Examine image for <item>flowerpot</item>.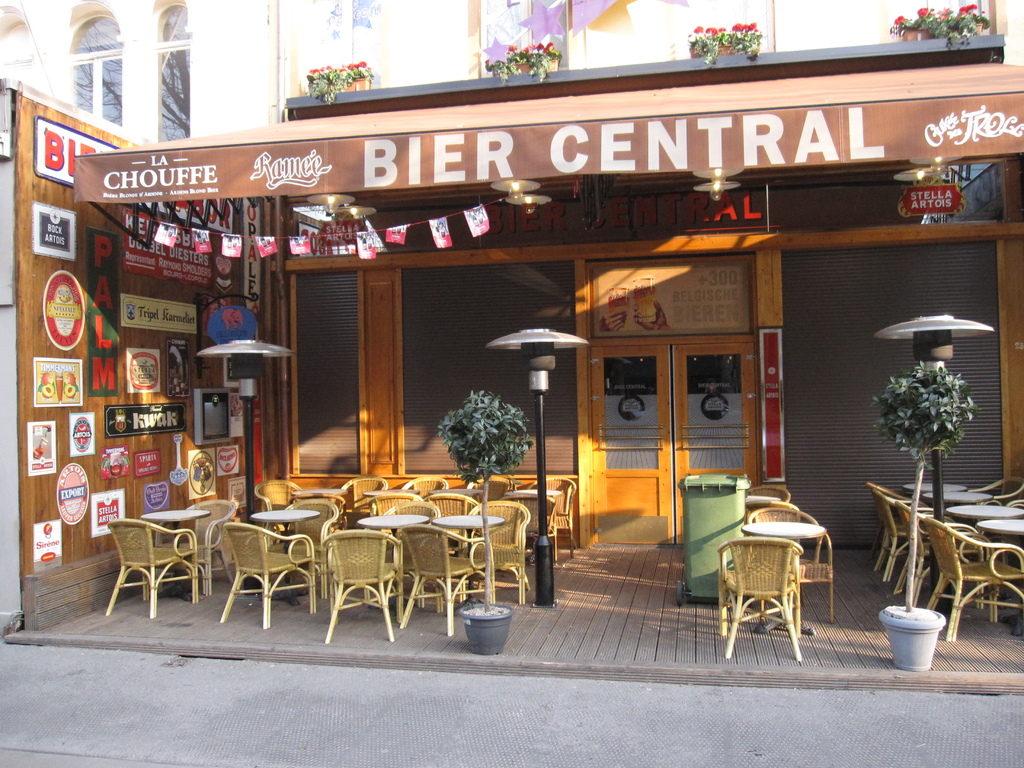
Examination result: <bbox>460, 595, 514, 653</bbox>.
